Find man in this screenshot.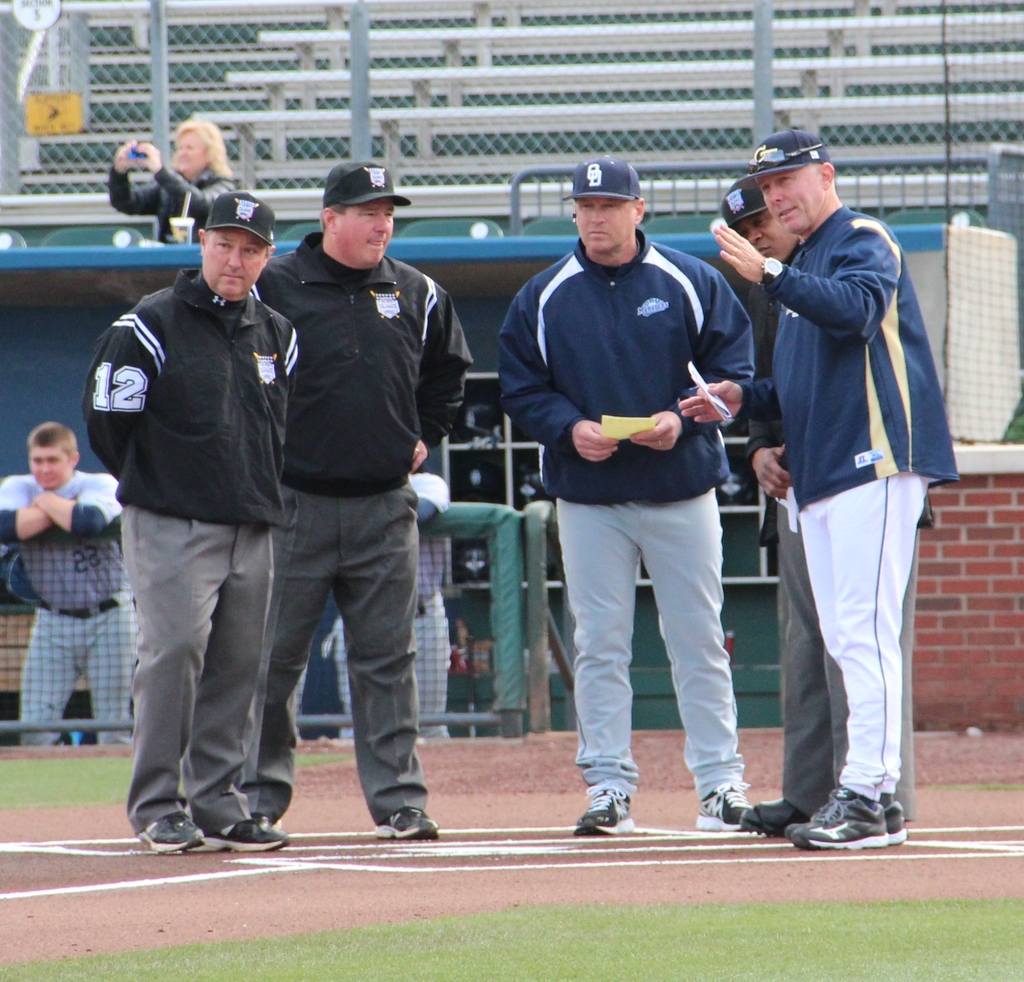
The bounding box for man is detection(73, 188, 302, 850).
